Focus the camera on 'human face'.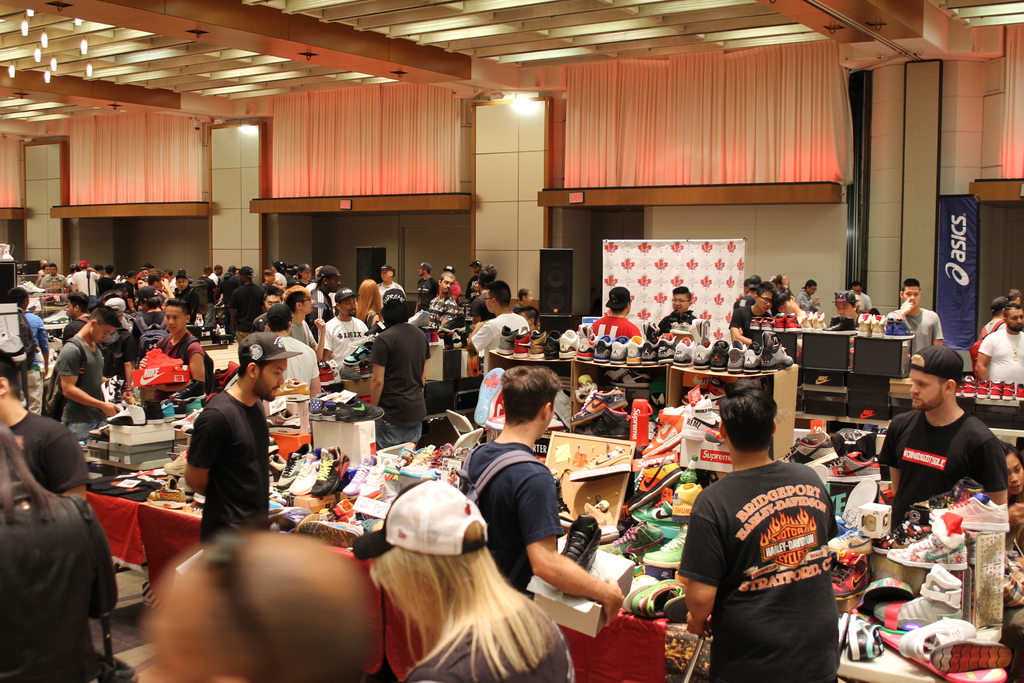
Focus region: crop(907, 367, 944, 412).
